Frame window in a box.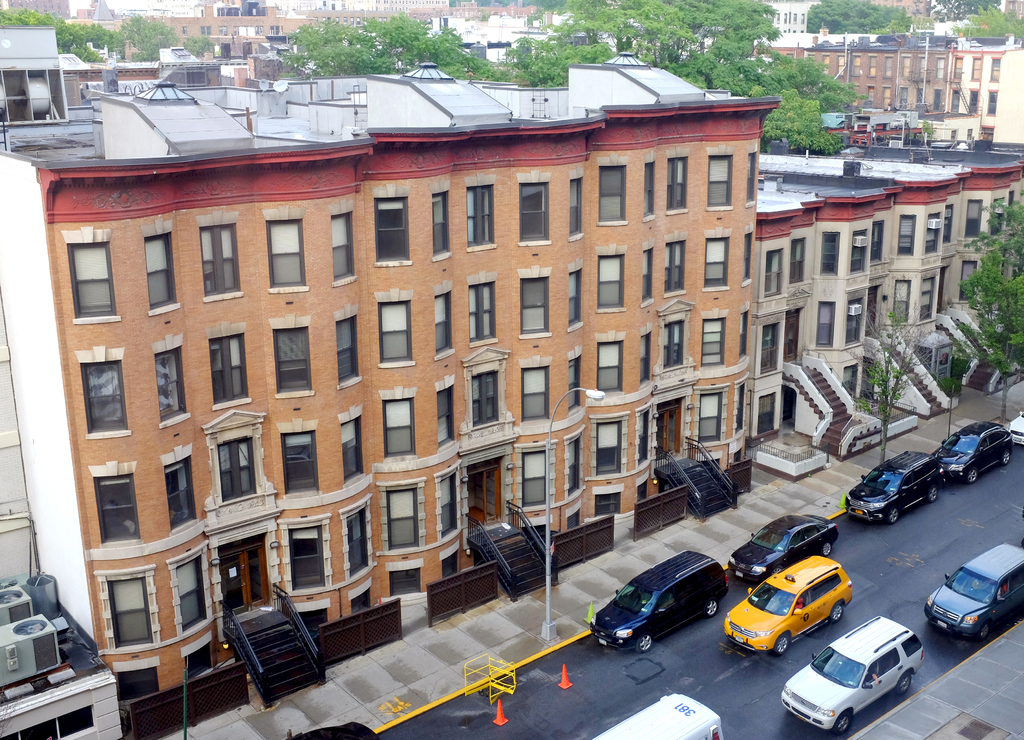
824, 232, 840, 278.
